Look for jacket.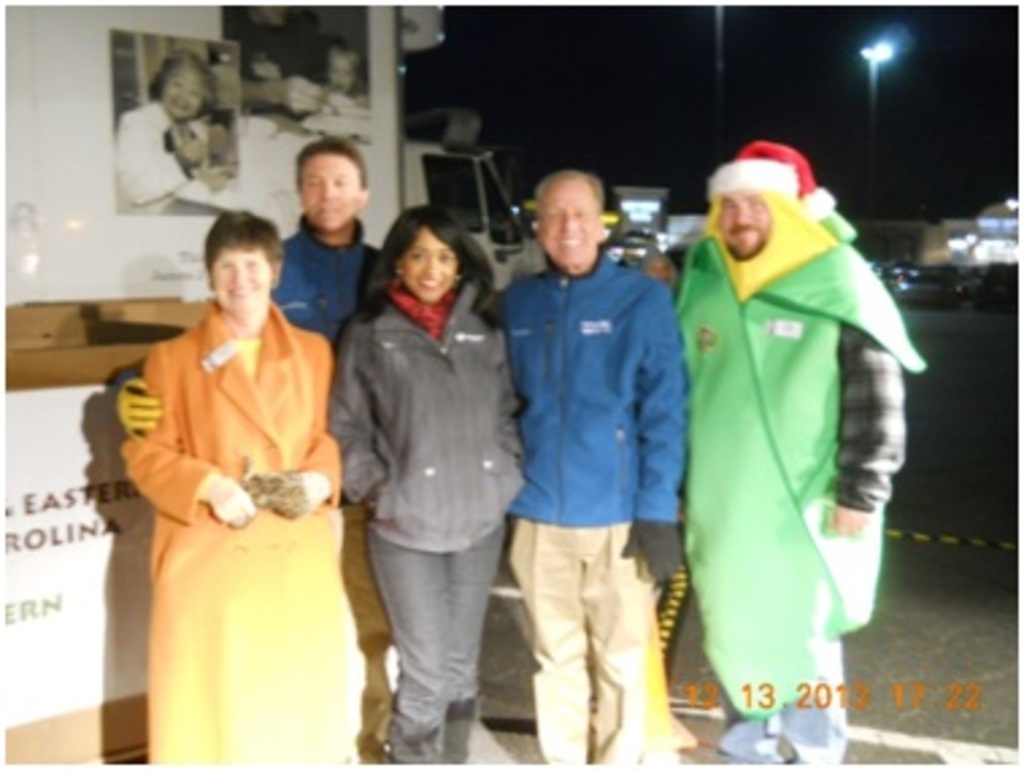
Found: 276 222 378 340.
